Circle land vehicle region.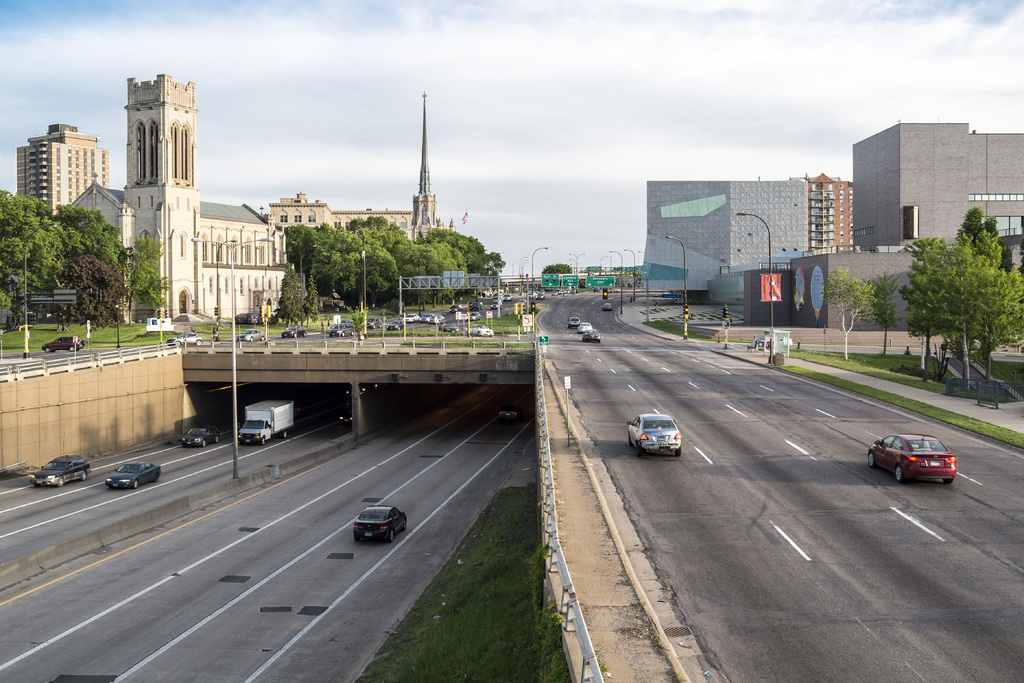
Region: select_region(476, 303, 481, 308).
